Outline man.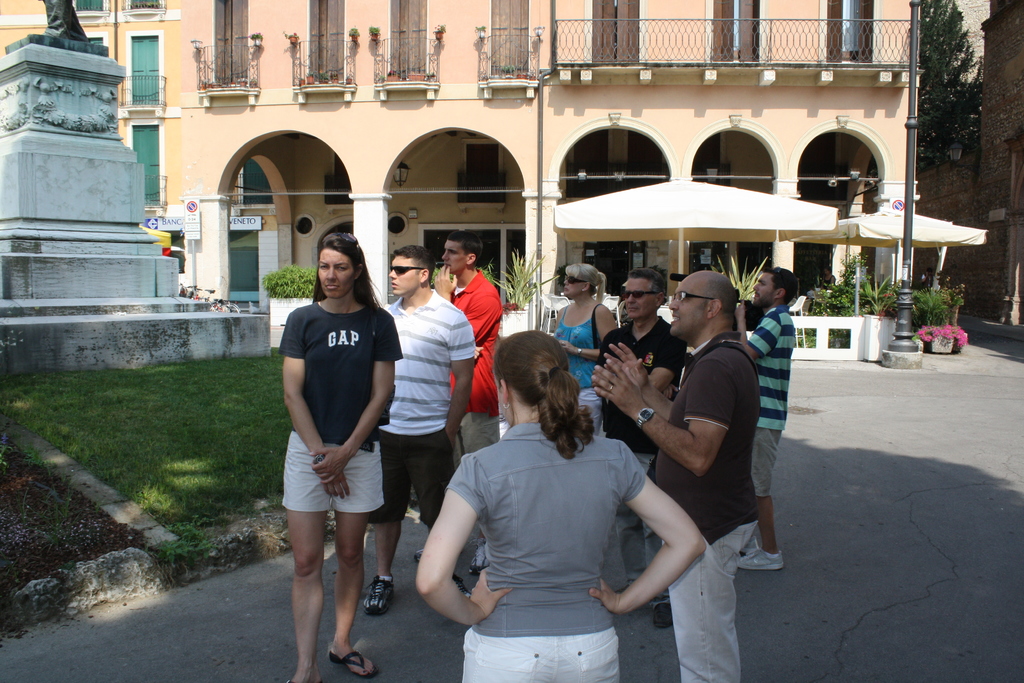
Outline: (left=734, top=257, right=784, bottom=587).
